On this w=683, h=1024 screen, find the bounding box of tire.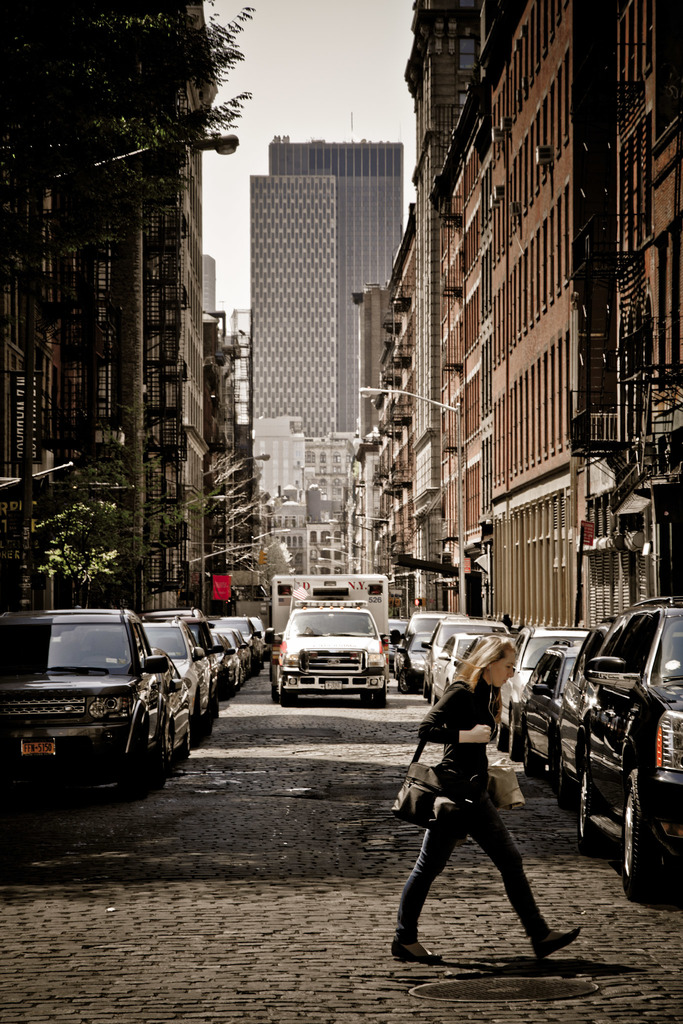
Bounding box: (613,766,675,899).
